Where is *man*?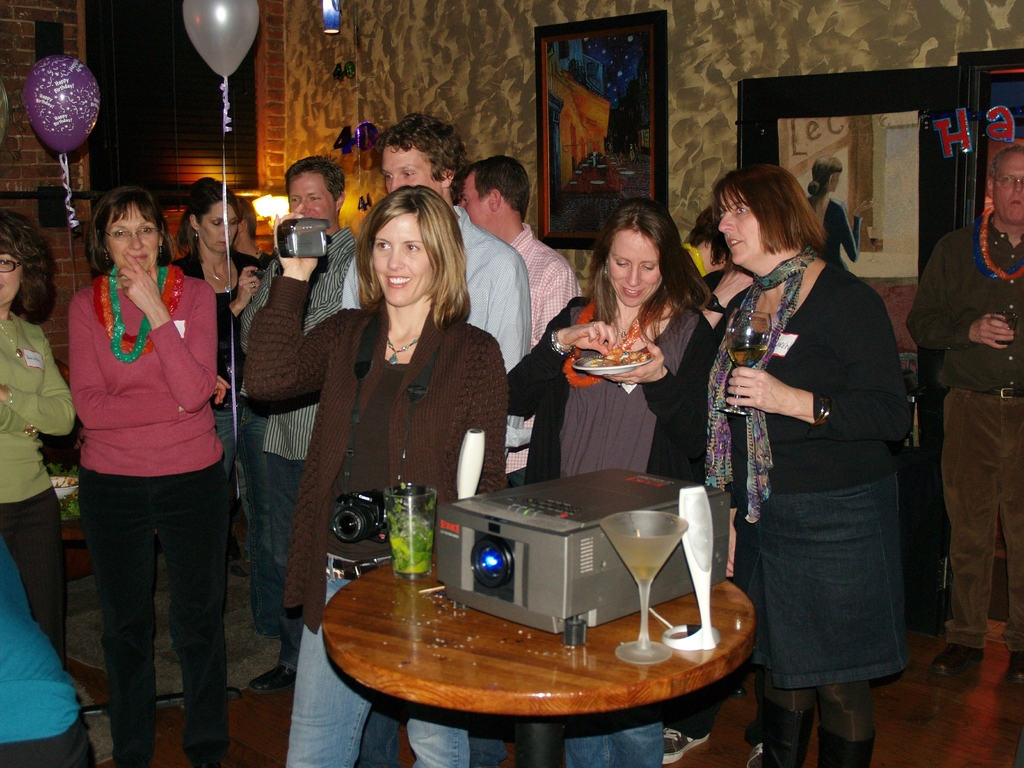
335 113 531 458.
